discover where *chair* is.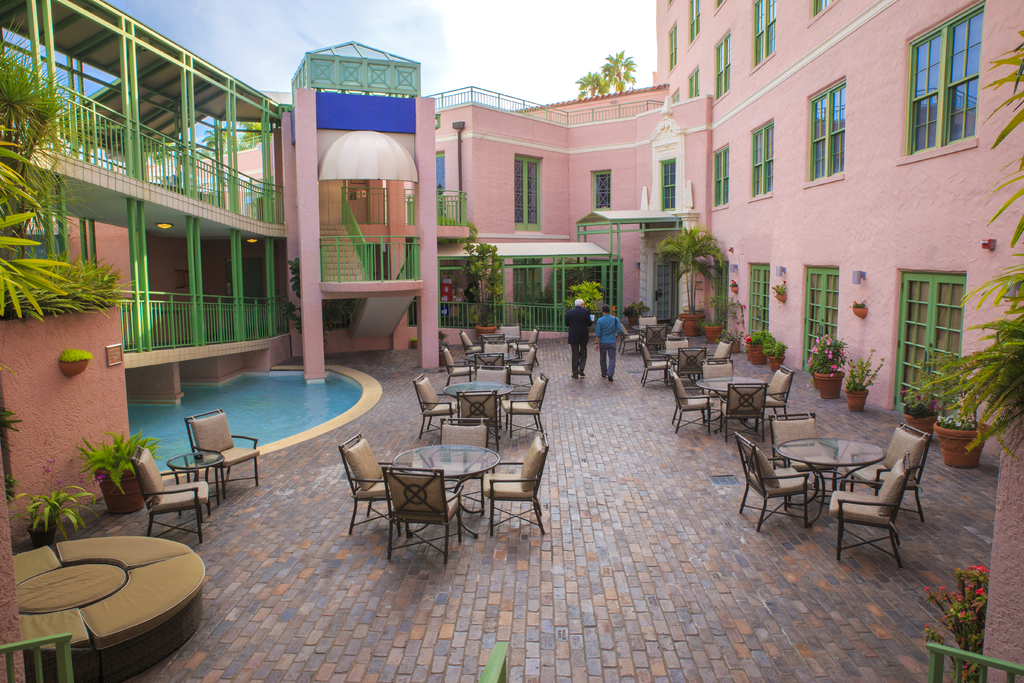
Discovered at x1=723 y1=383 x2=762 y2=451.
